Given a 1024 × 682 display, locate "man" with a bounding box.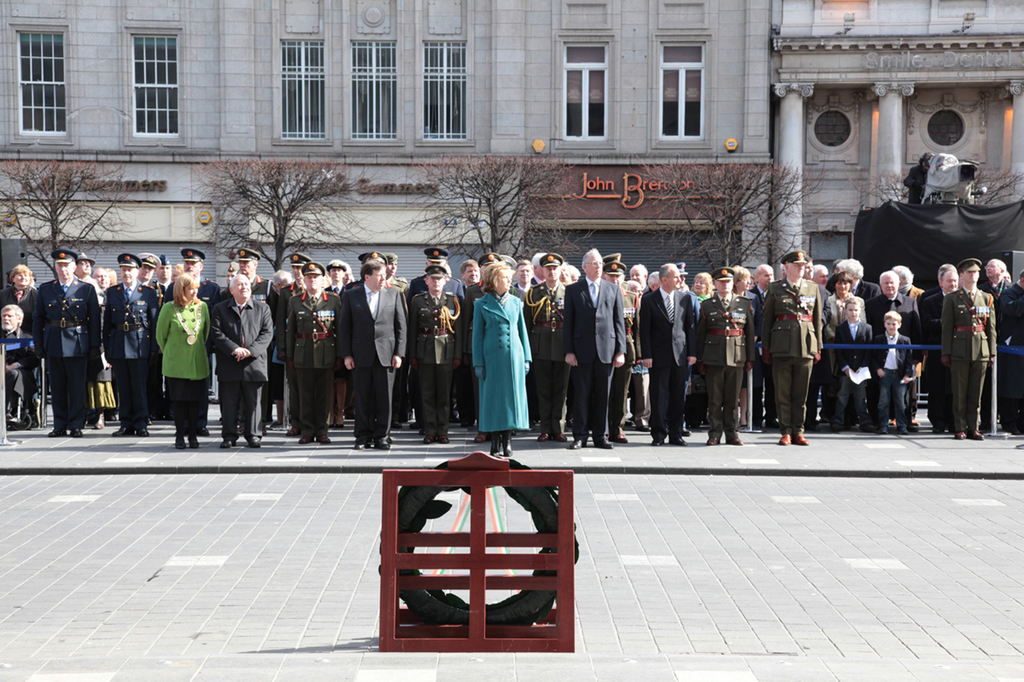
Located: {"x1": 97, "y1": 251, "x2": 156, "y2": 440}.
